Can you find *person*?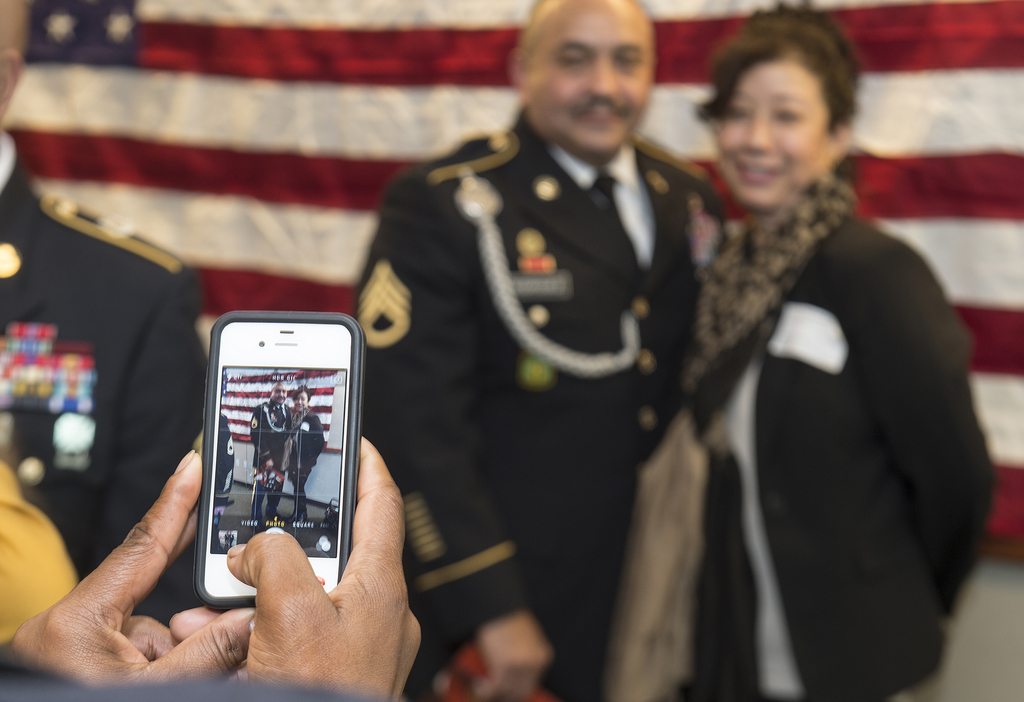
Yes, bounding box: select_region(351, 12, 807, 673).
